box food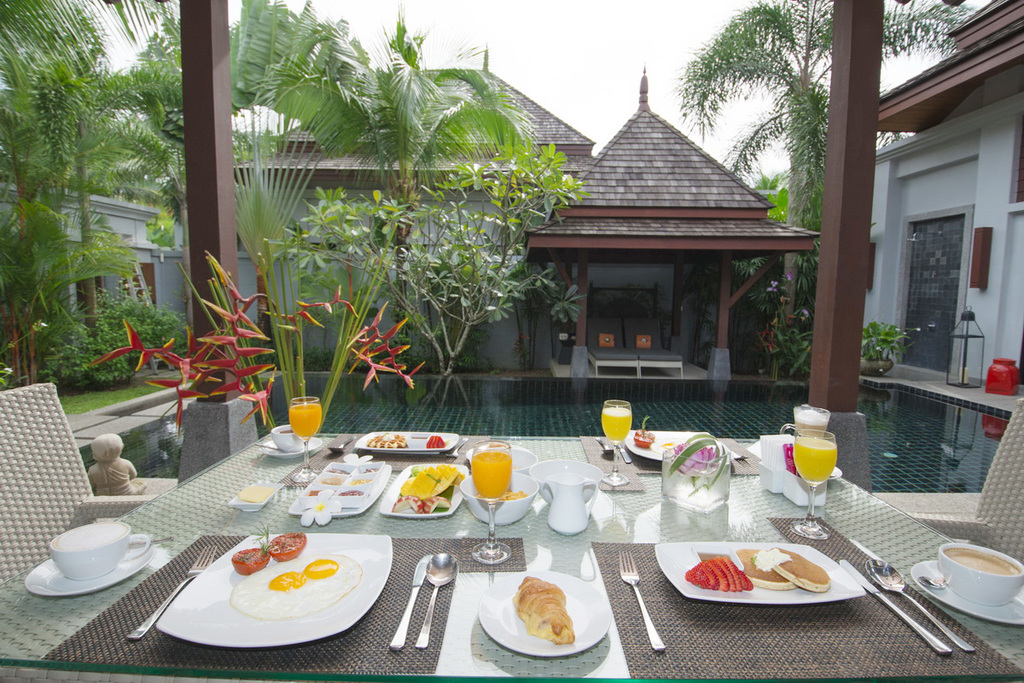
BBox(362, 431, 408, 447)
